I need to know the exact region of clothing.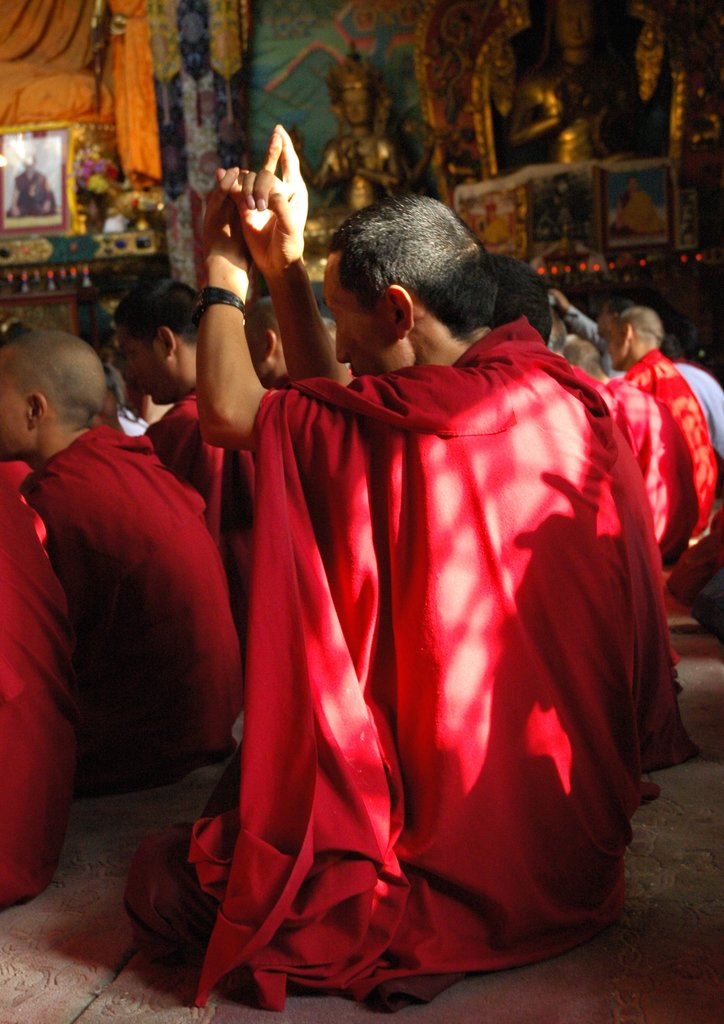
Region: bbox=(602, 374, 686, 558).
